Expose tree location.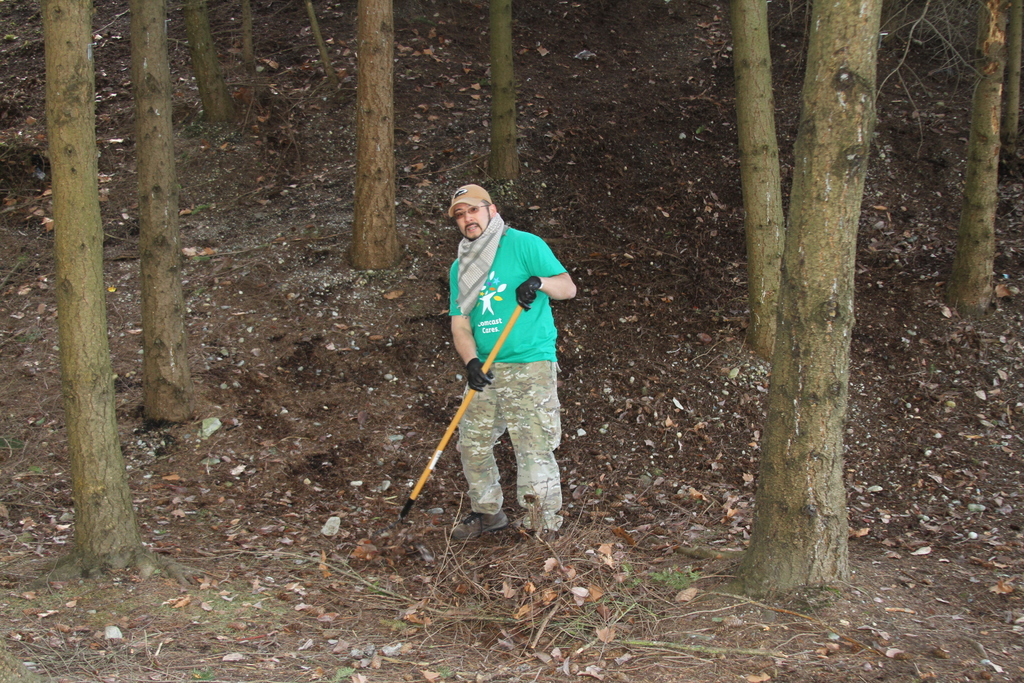
Exposed at x1=457, y1=0, x2=533, y2=192.
